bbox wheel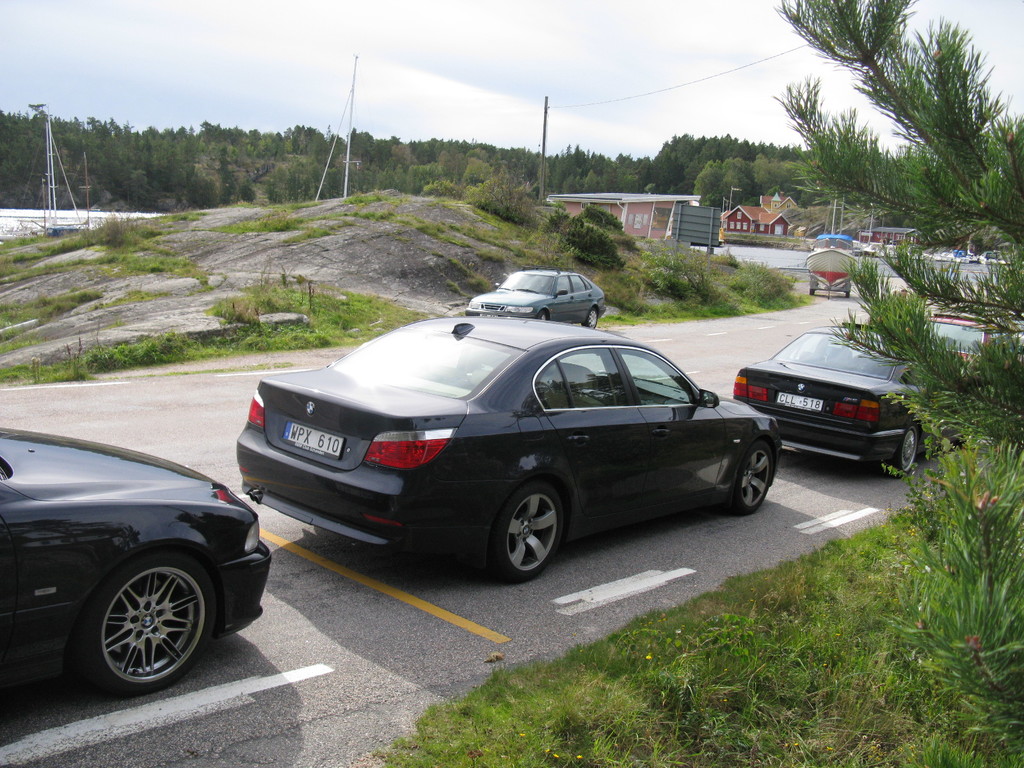
<bbox>809, 289, 816, 296</bbox>
